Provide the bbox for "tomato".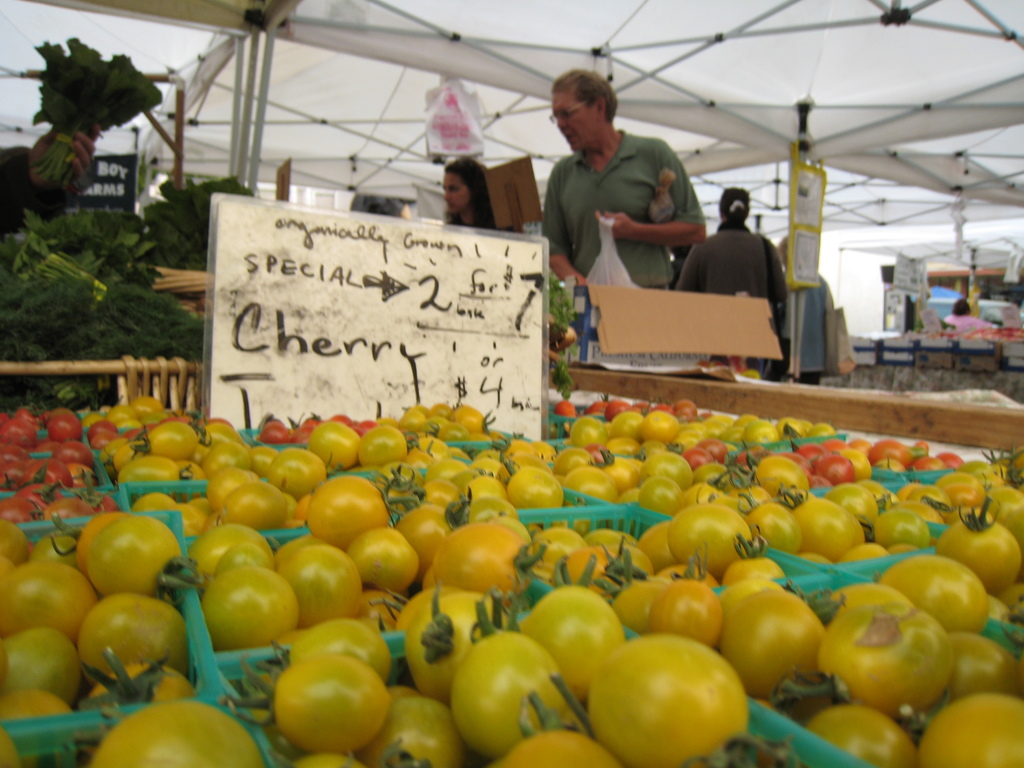
pyautogui.locateOnScreen(881, 553, 991, 635).
